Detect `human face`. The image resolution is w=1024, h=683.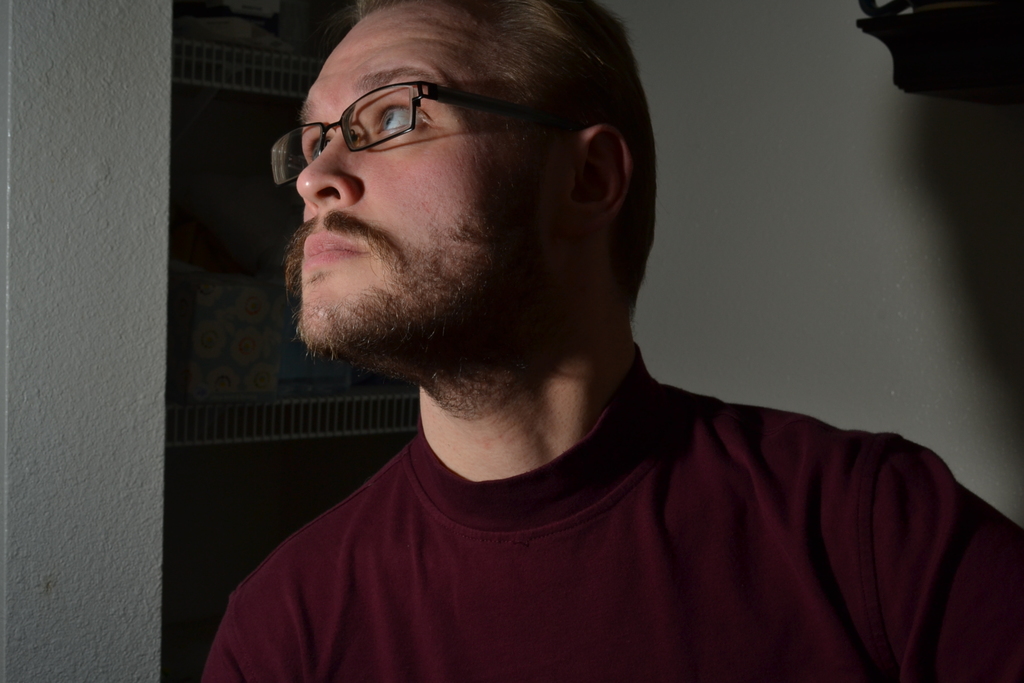
(left=291, top=0, right=568, bottom=362).
